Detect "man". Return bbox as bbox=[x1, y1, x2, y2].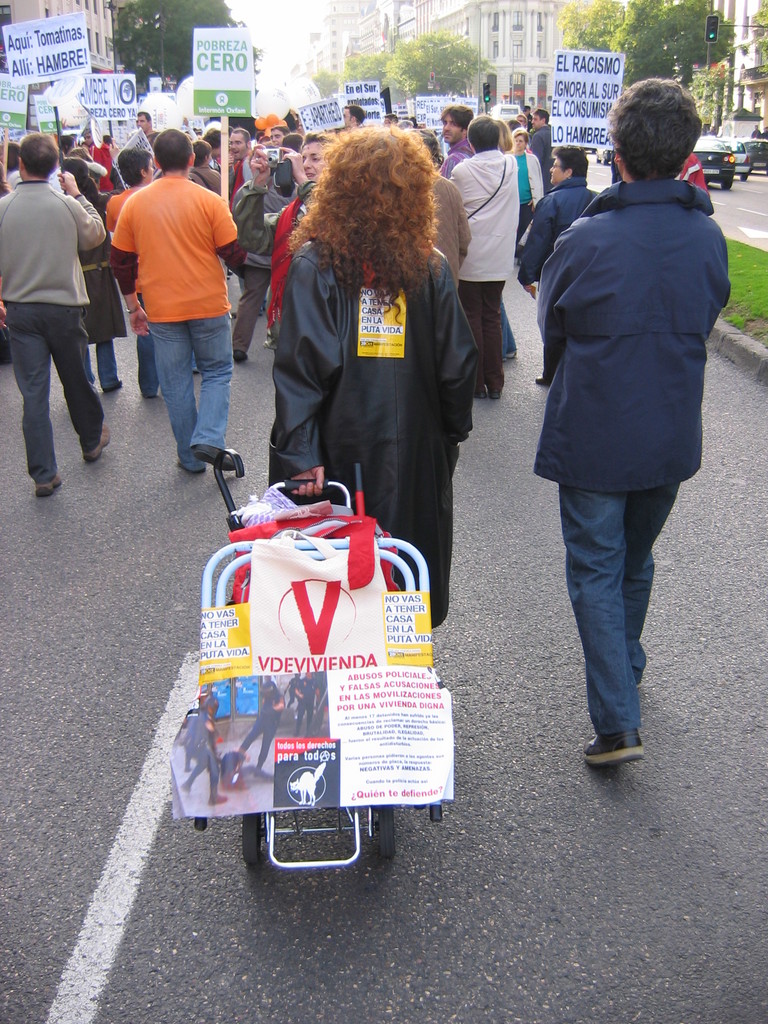
bbox=[531, 109, 559, 196].
